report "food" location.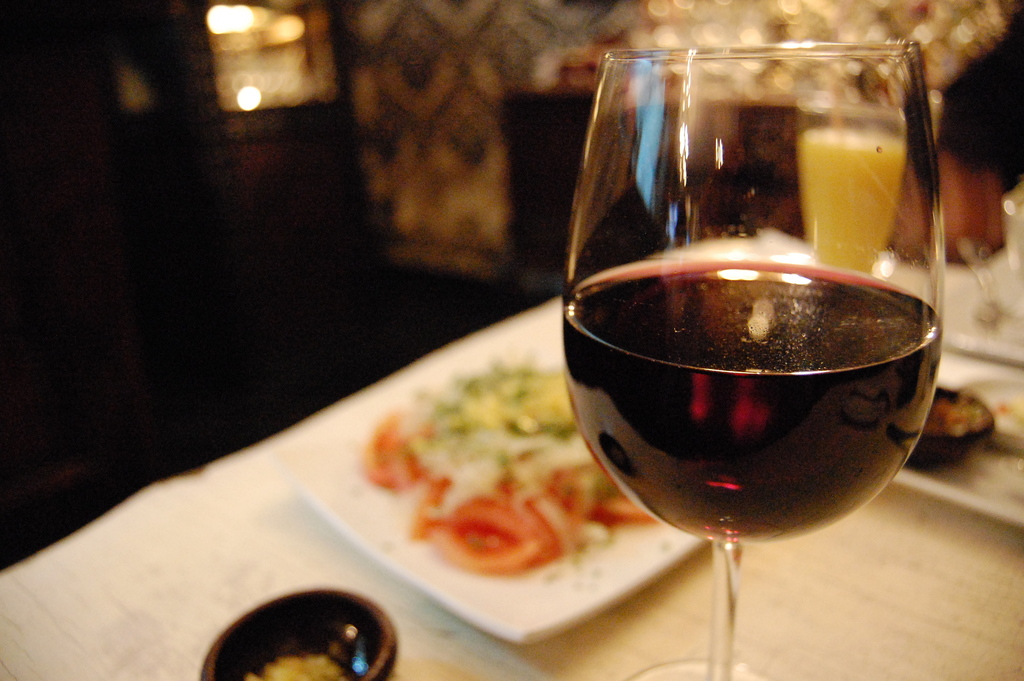
Report: 922,391,989,438.
